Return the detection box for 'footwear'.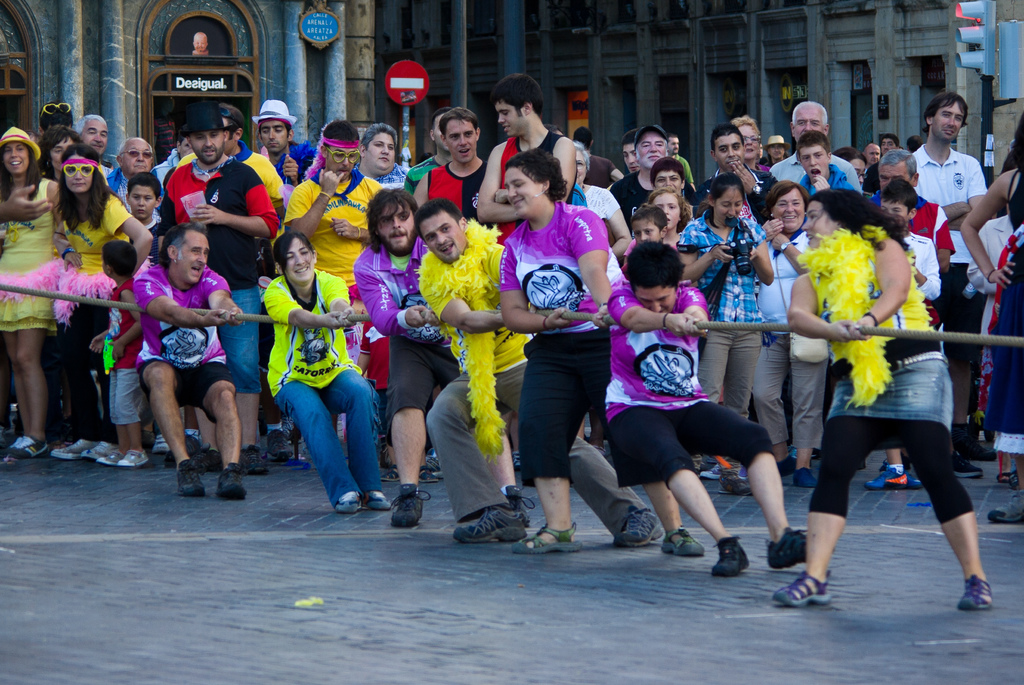
region(956, 573, 993, 610).
